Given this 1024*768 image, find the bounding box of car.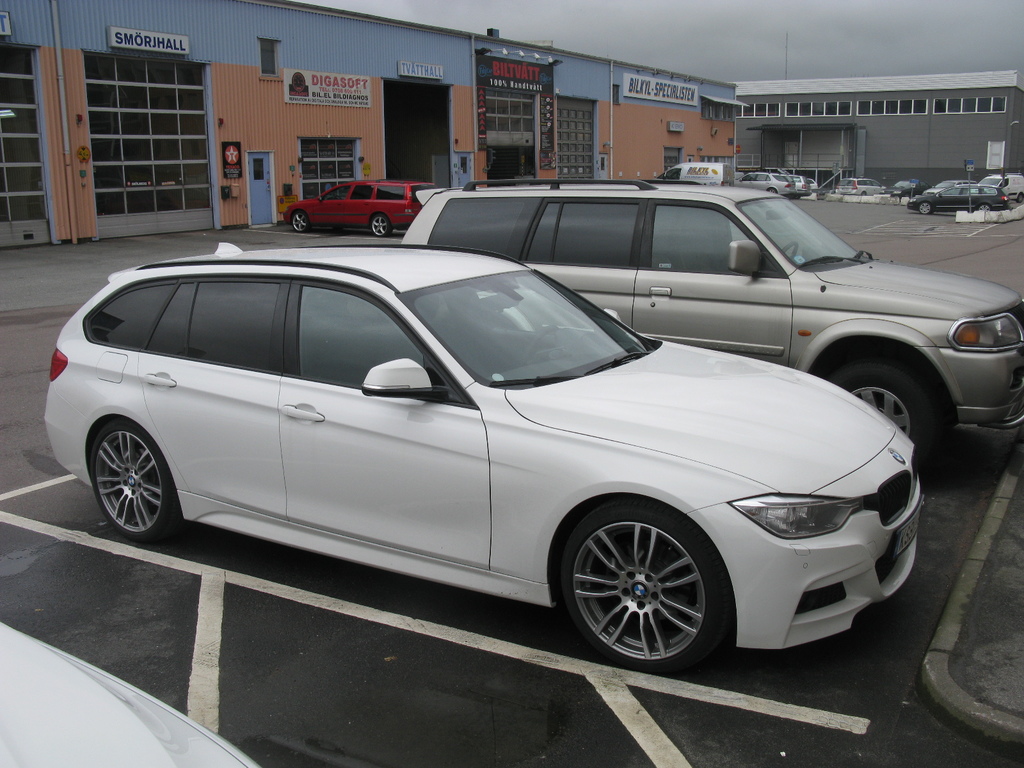
<bbox>42, 251, 931, 674</bbox>.
